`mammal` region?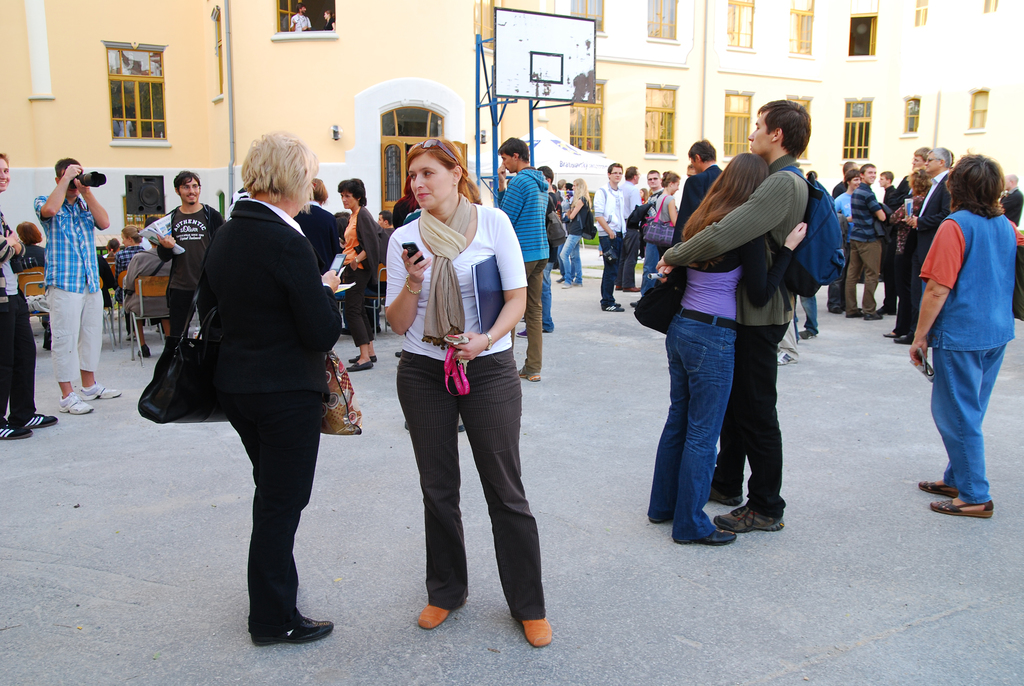
box(394, 183, 422, 227)
